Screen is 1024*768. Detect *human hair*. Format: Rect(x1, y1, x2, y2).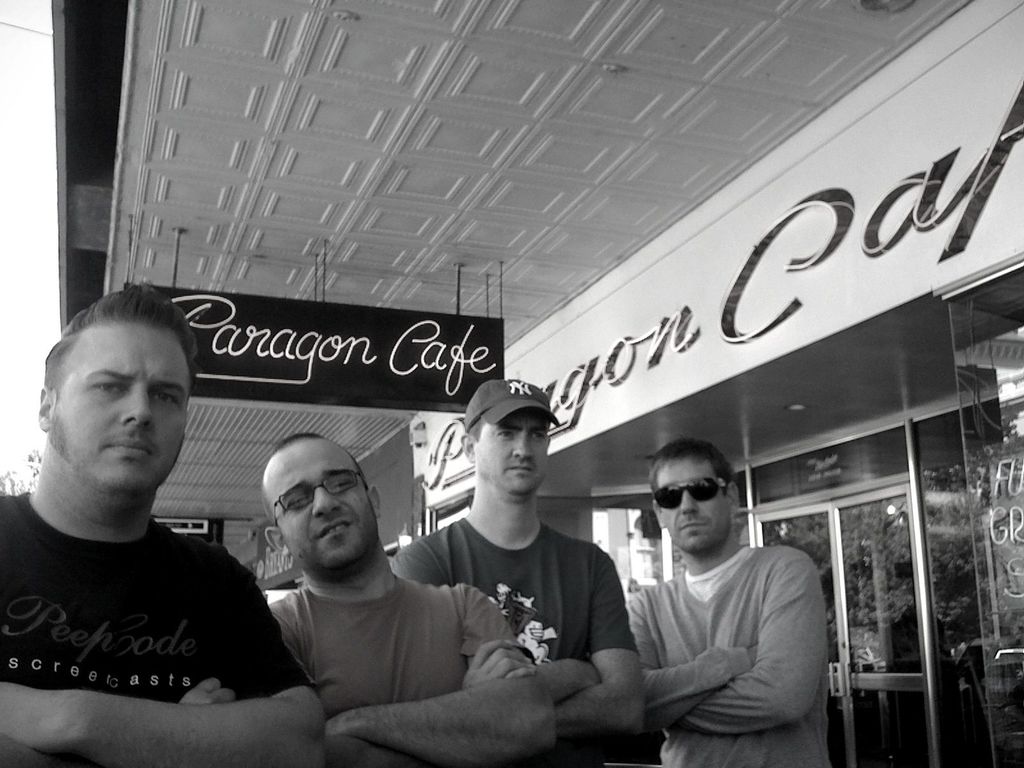
Rect(467, 414, 488, 443).
